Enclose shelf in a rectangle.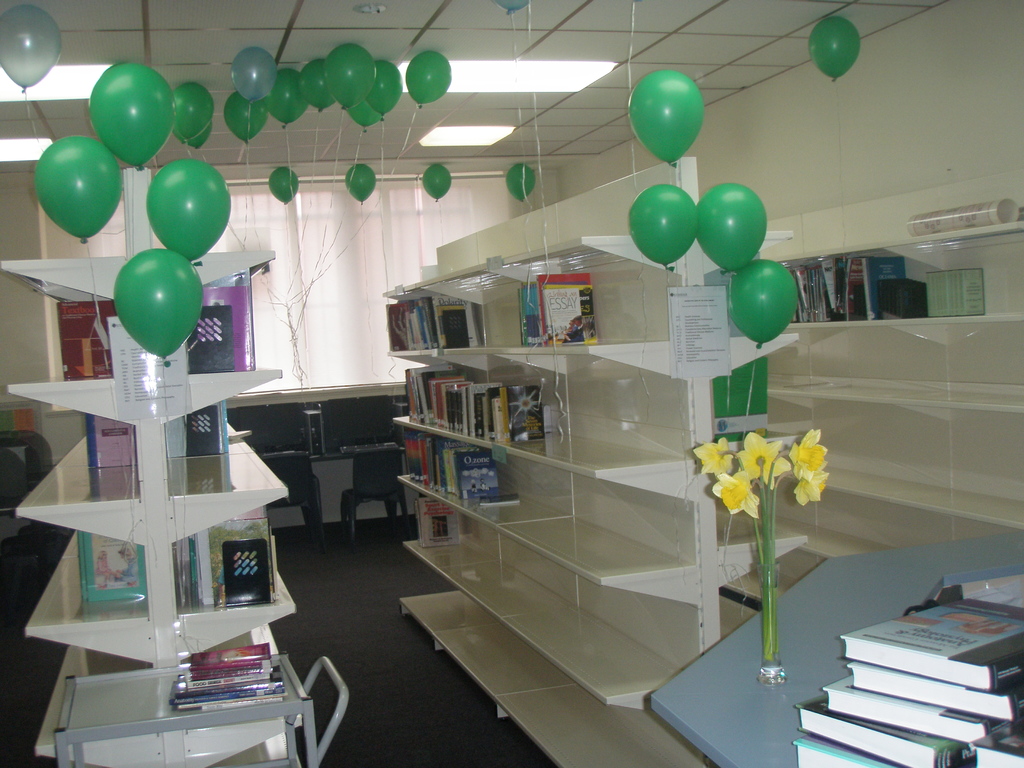
Rect(175, 609, 307, 767).
